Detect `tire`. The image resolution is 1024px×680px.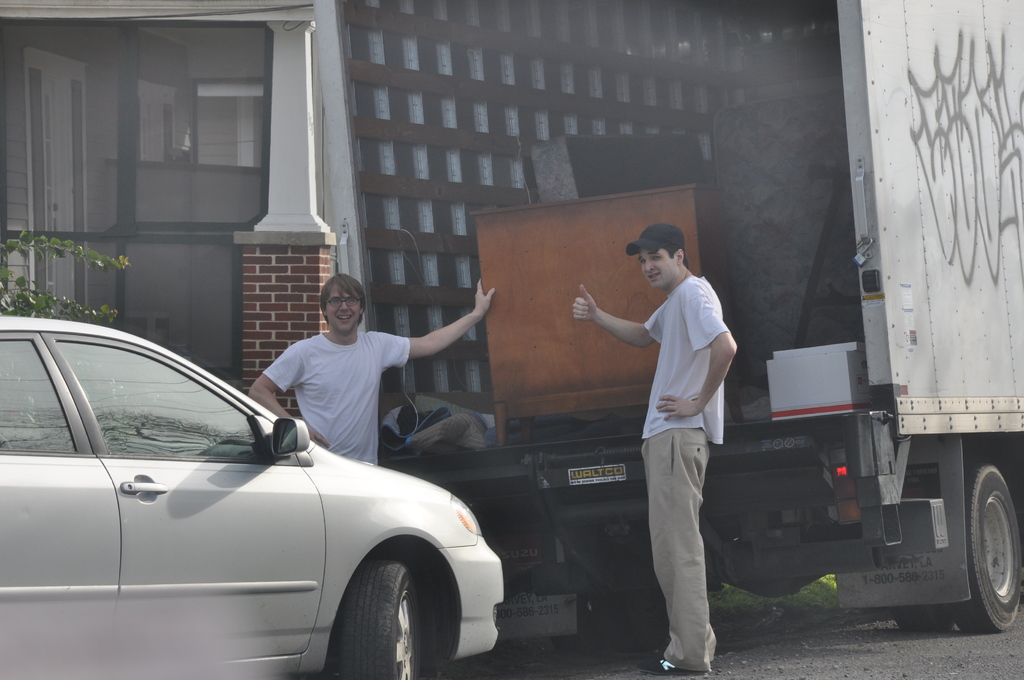
pyautogui.locateOnScreen(330, 549, 438, 679).
